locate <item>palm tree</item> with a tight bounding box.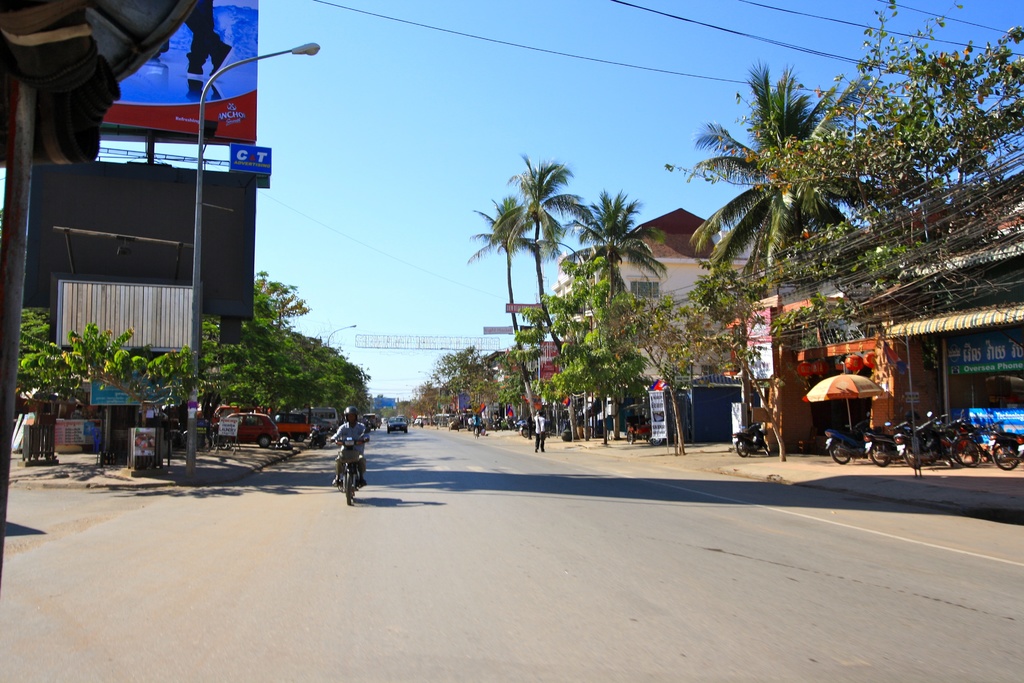
<bbox>582, 195, 639, 411</bbox>.
